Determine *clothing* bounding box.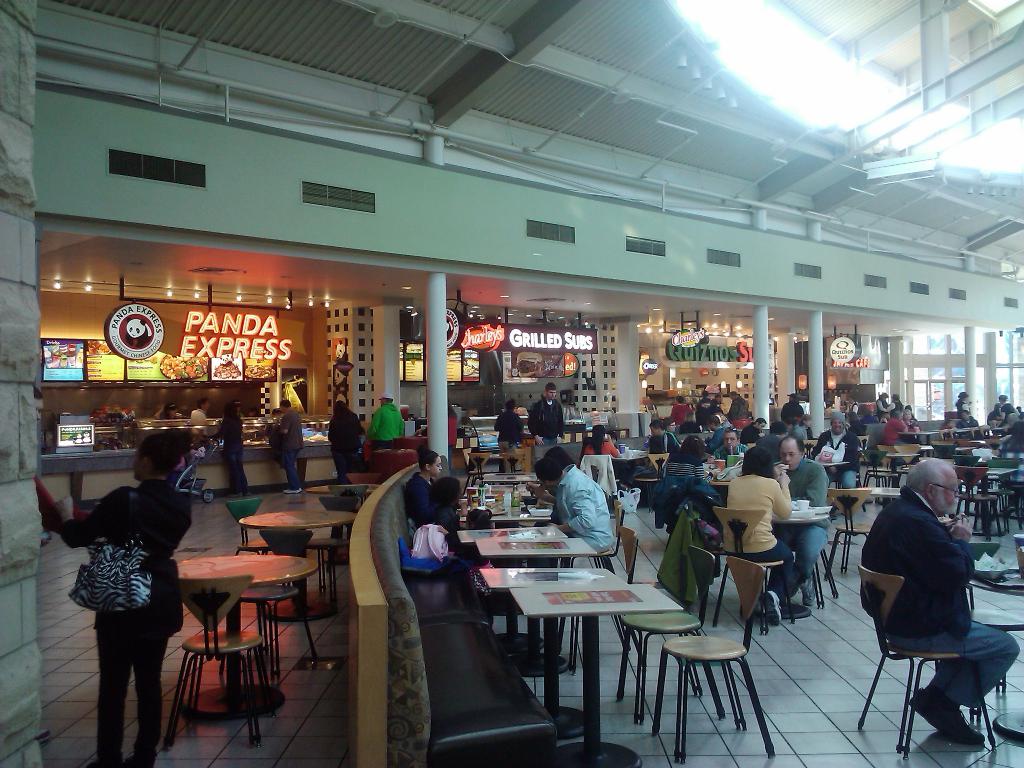
Determined: [273,409,300,488].
